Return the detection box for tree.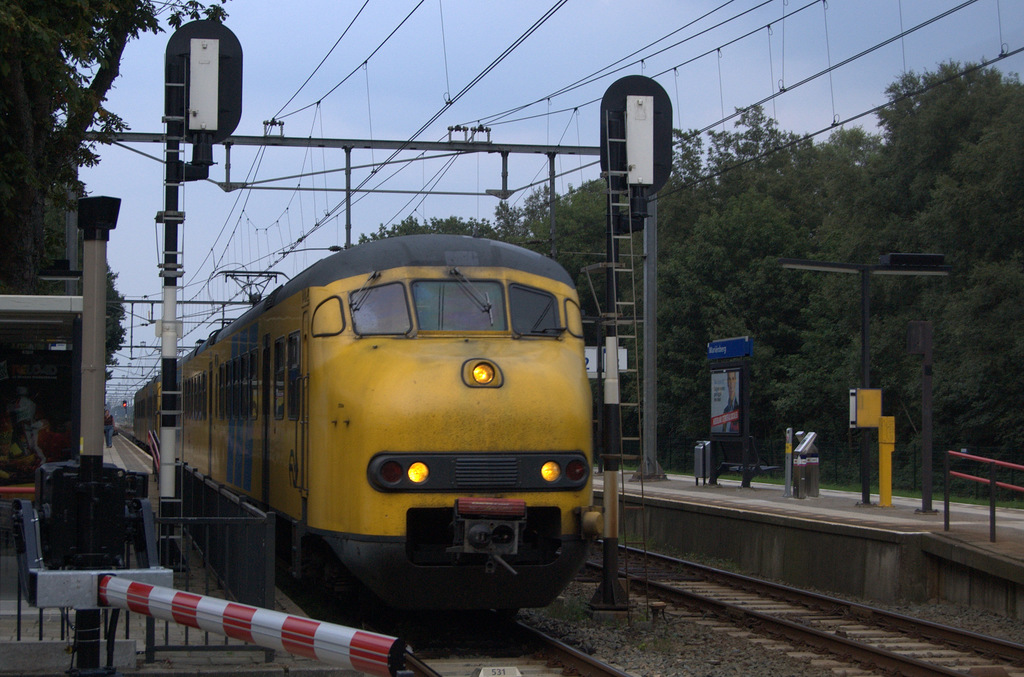
l=772, t=70, r=1023, b=510.
